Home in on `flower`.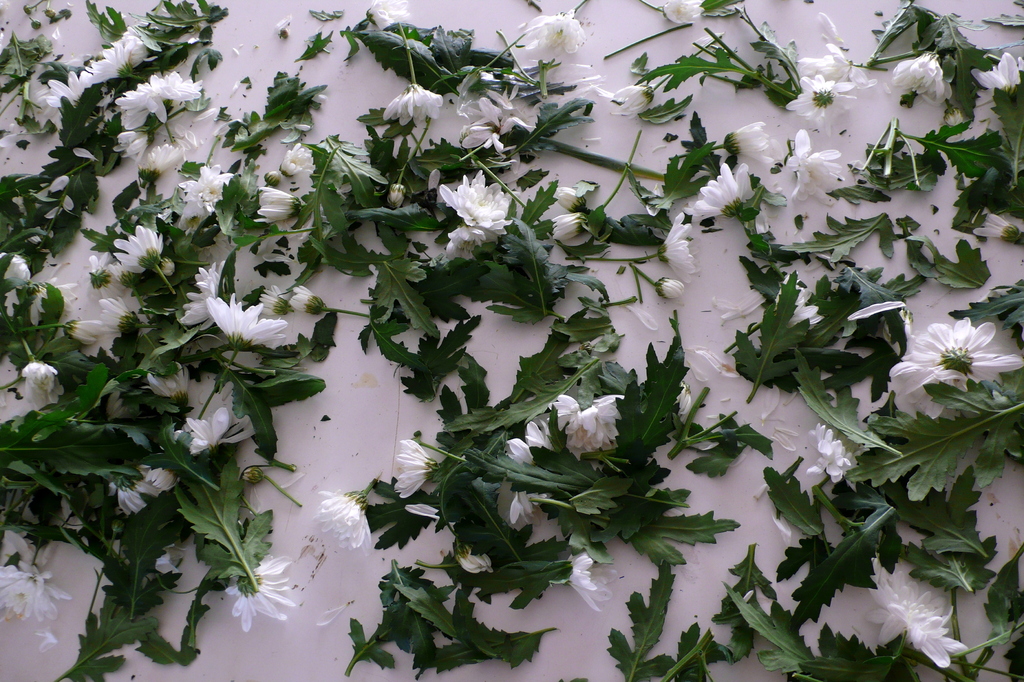
Homed in at [867, 558, 965, 667].
